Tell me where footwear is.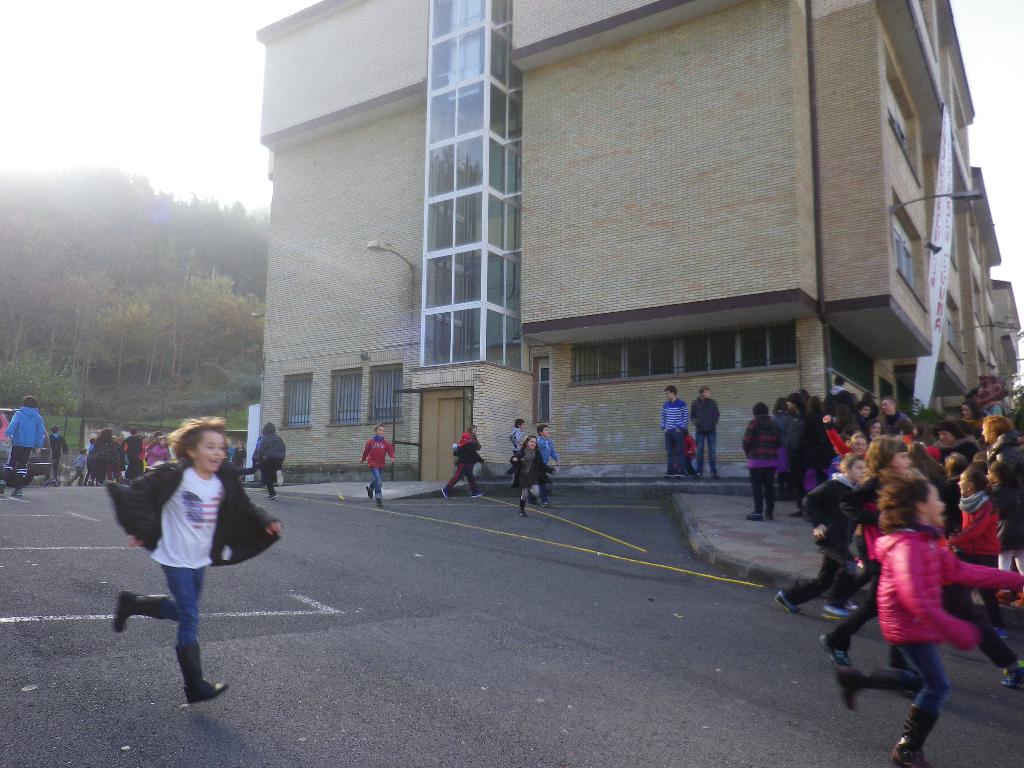
footwear is at crop(0, 481, 5, 497).
